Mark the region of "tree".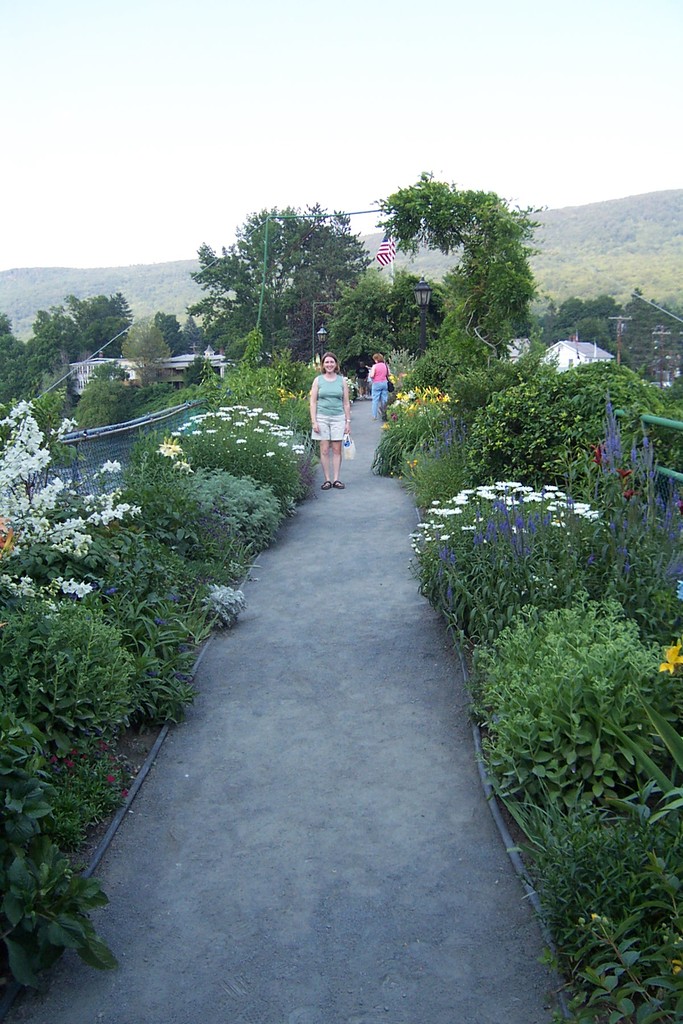
Region: <bbox>17, 304, 86, 393</bbox>.
